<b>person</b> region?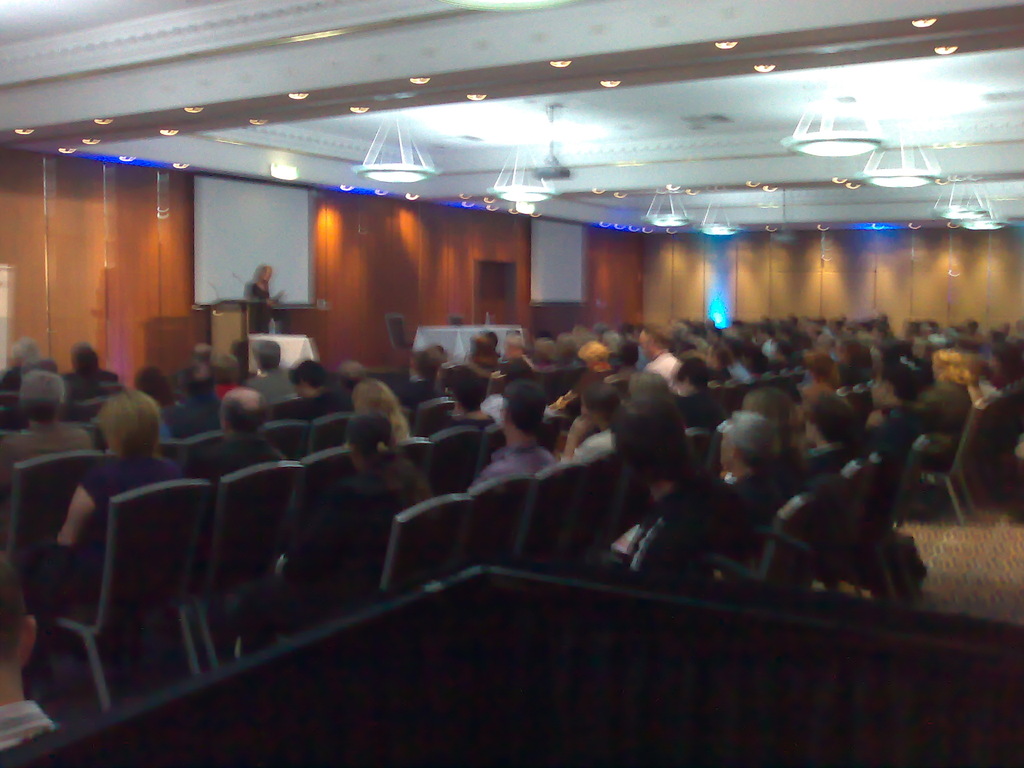
Rect(70, 344, 110, 372)
